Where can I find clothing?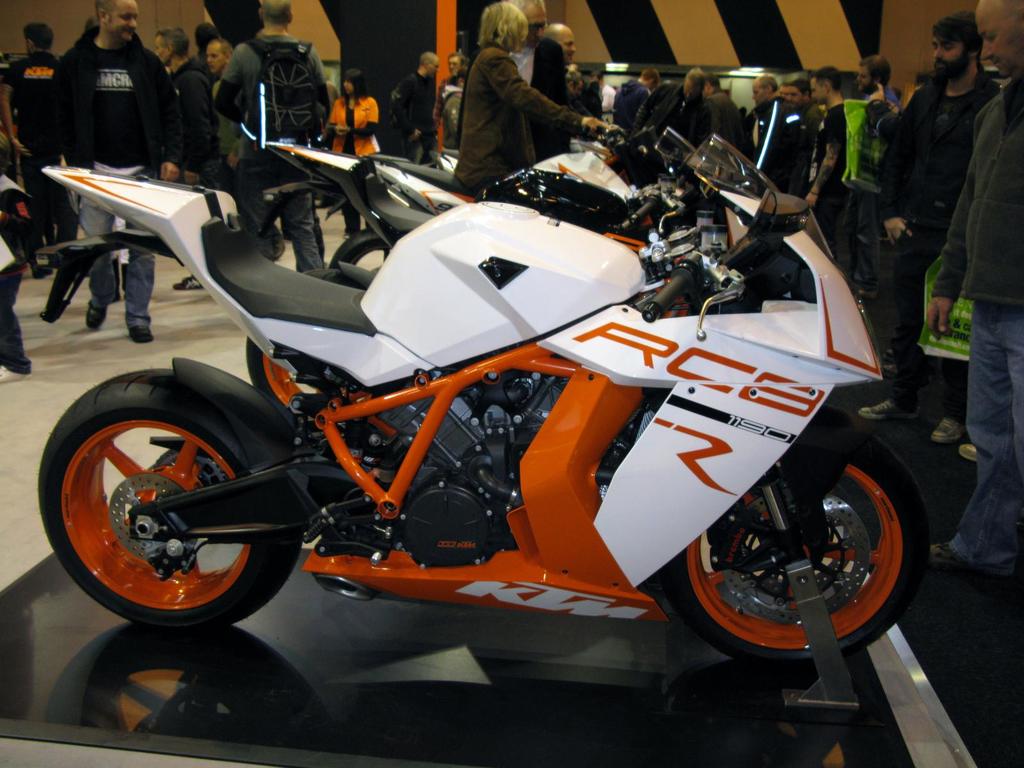
You can find it at pyautogui.locateOnScreen(797, 97, 850, 239).
